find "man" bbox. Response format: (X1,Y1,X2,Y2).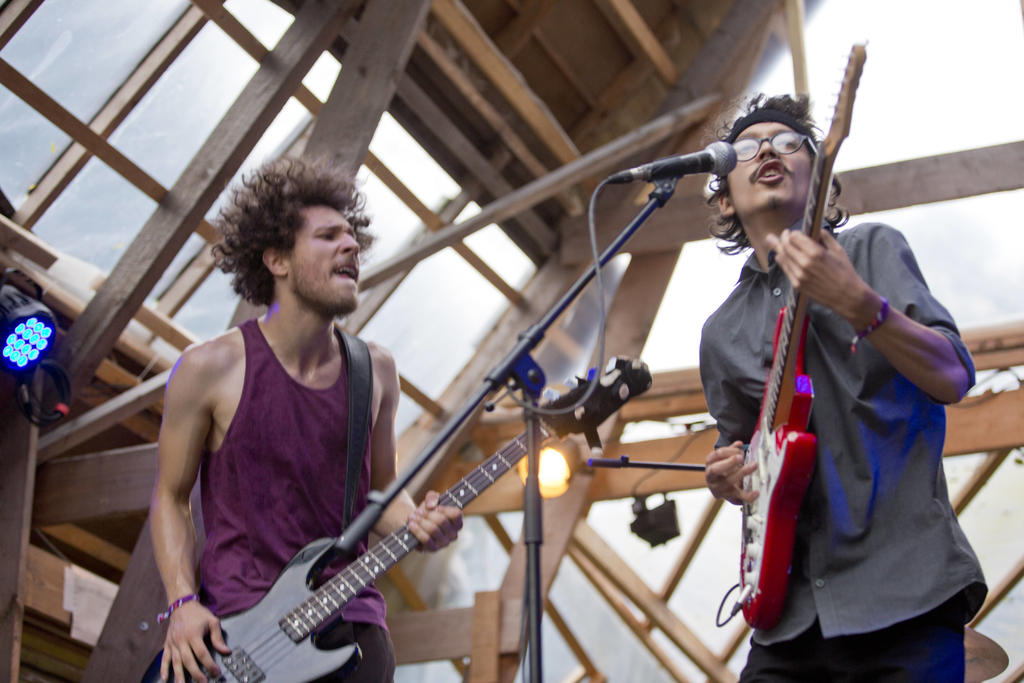
(694,67,984,671).
